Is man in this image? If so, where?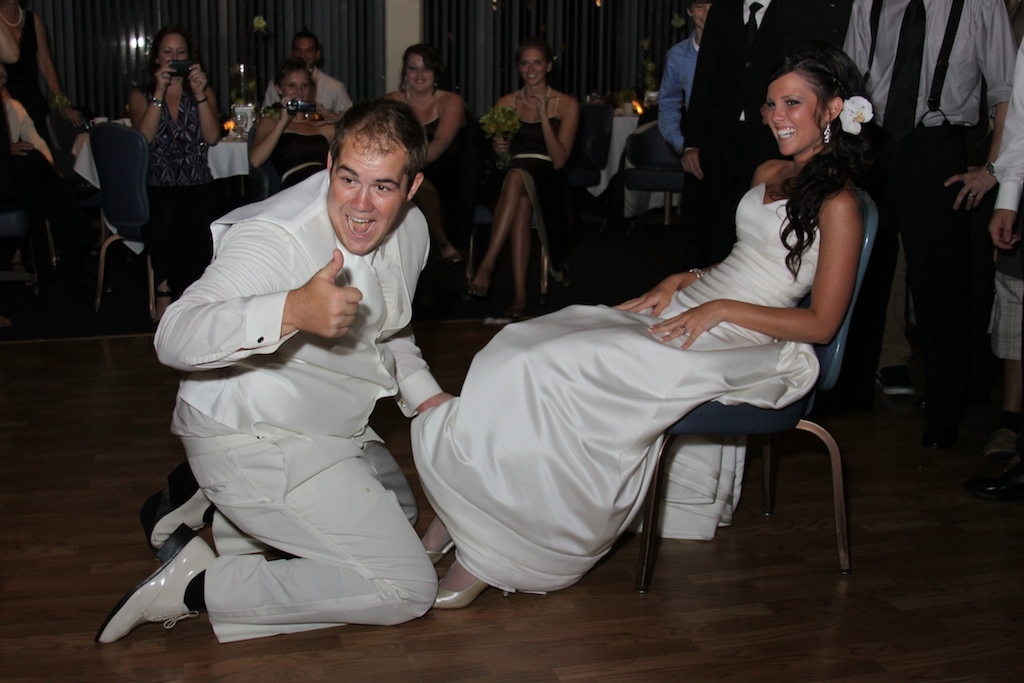
Yes, at (125, 60, 469, 668).
